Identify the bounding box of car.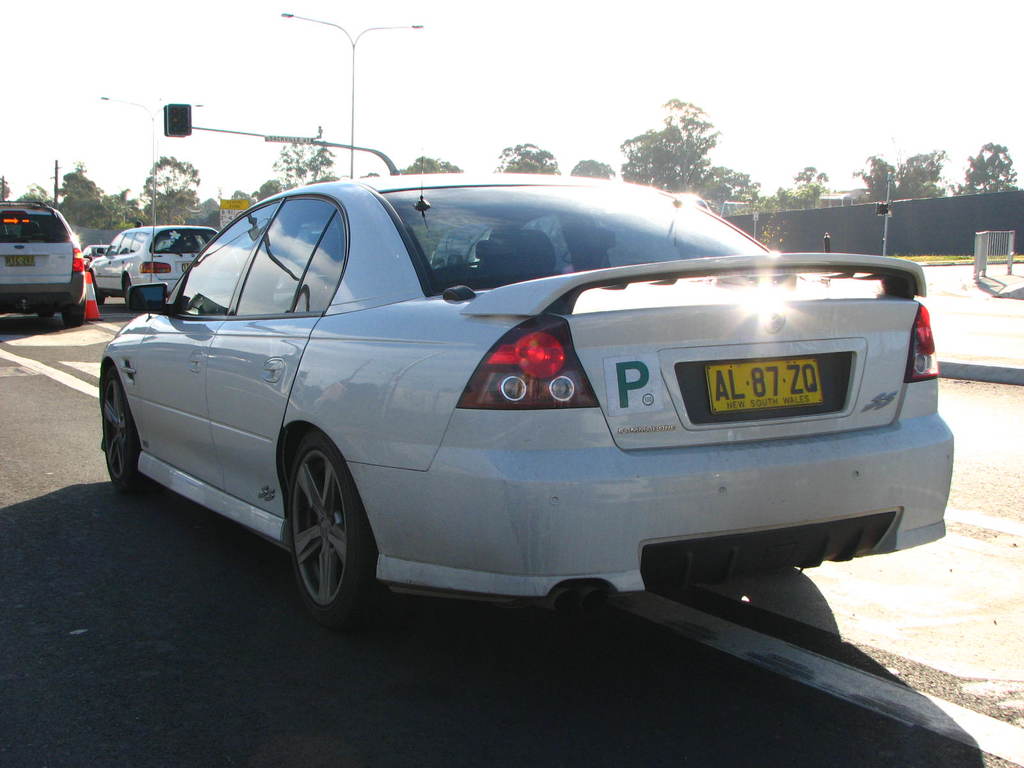
429,224,484,271.
